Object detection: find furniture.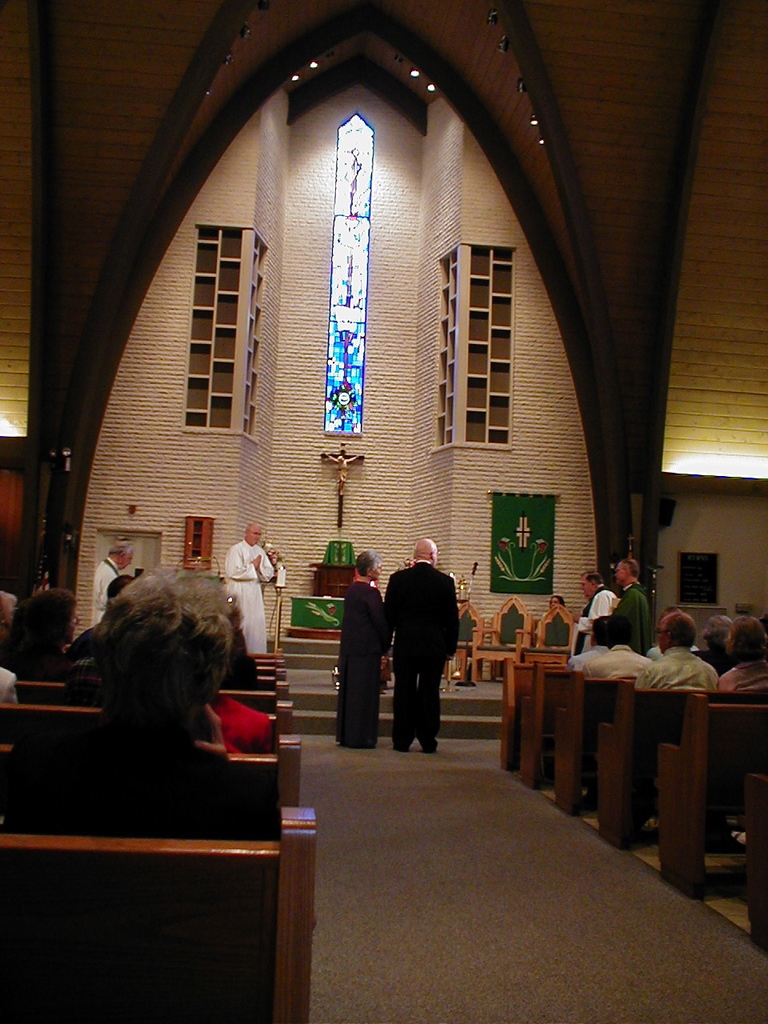
<box>474,597,529,686</box>.
